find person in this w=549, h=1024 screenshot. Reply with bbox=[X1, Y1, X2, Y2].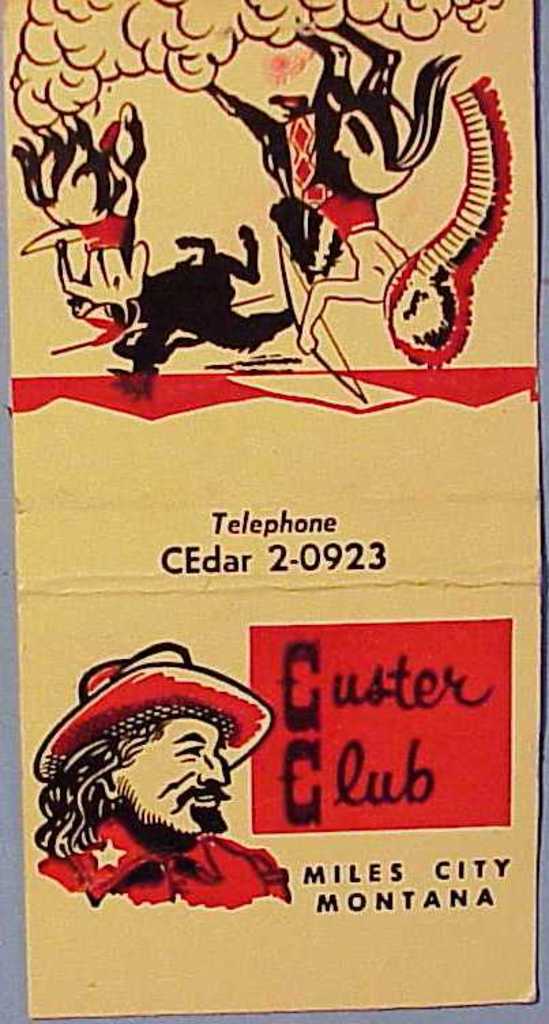
bbox=[293, 33, 436, 346].
